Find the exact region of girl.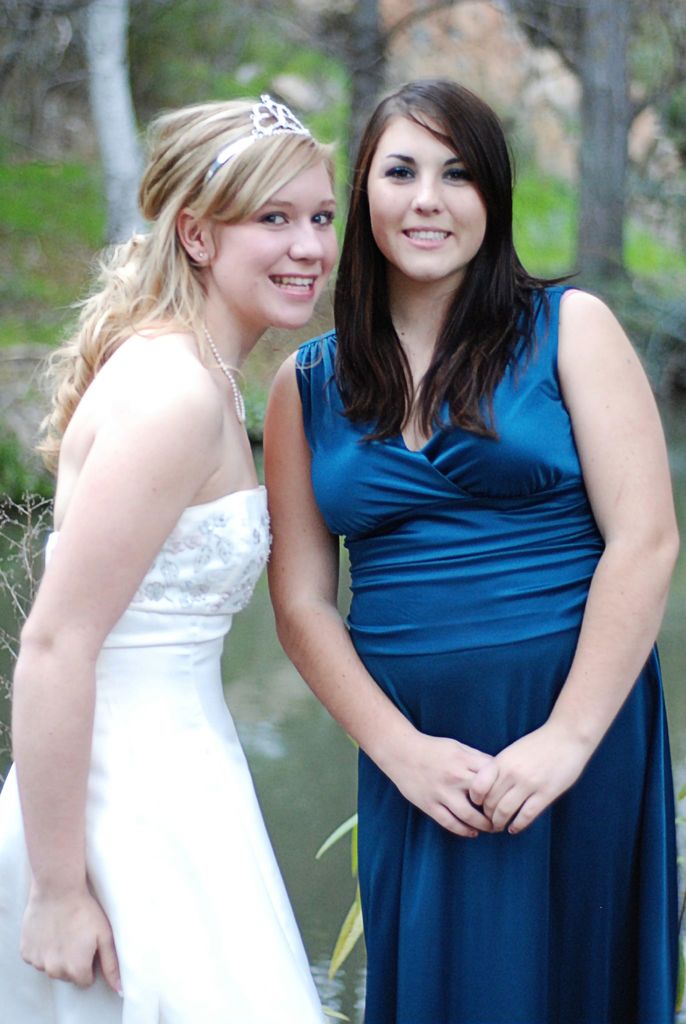
Exact region: <bbox>292, 83, 685, 1020</bbox>.
